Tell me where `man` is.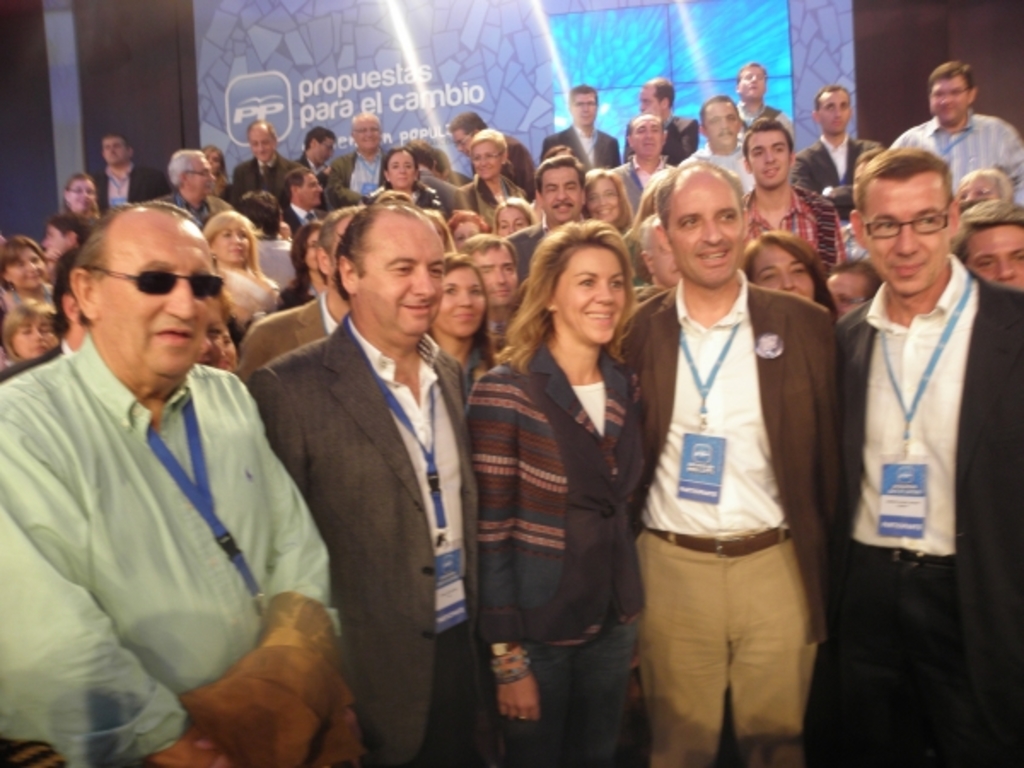
`man` is at 220 119 307 212.
